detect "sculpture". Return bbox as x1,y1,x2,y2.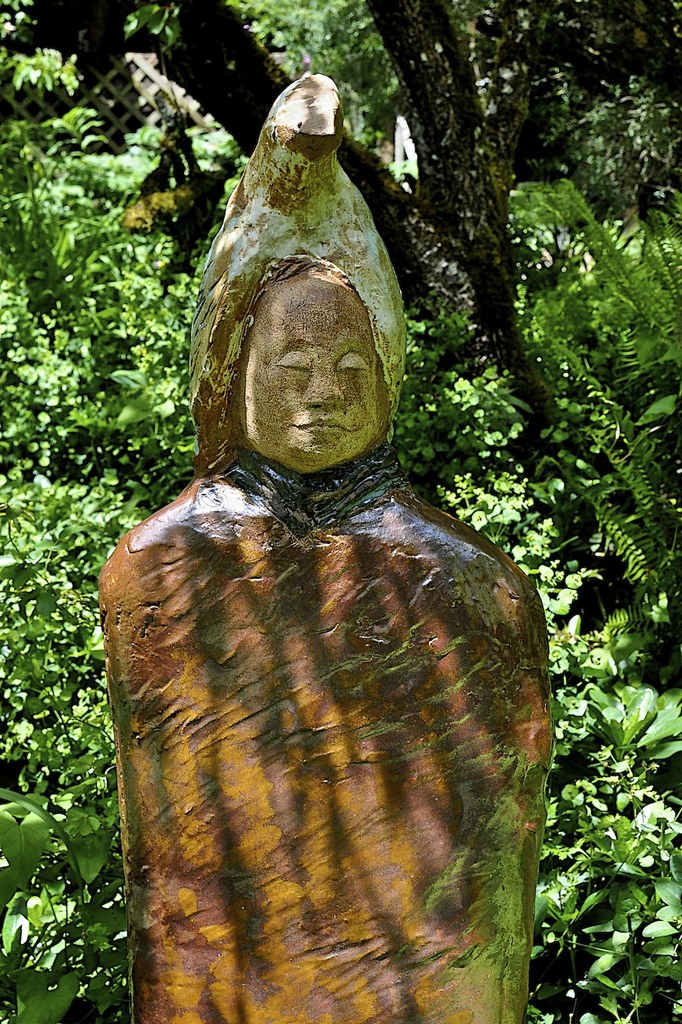
107,106,577,1023.
